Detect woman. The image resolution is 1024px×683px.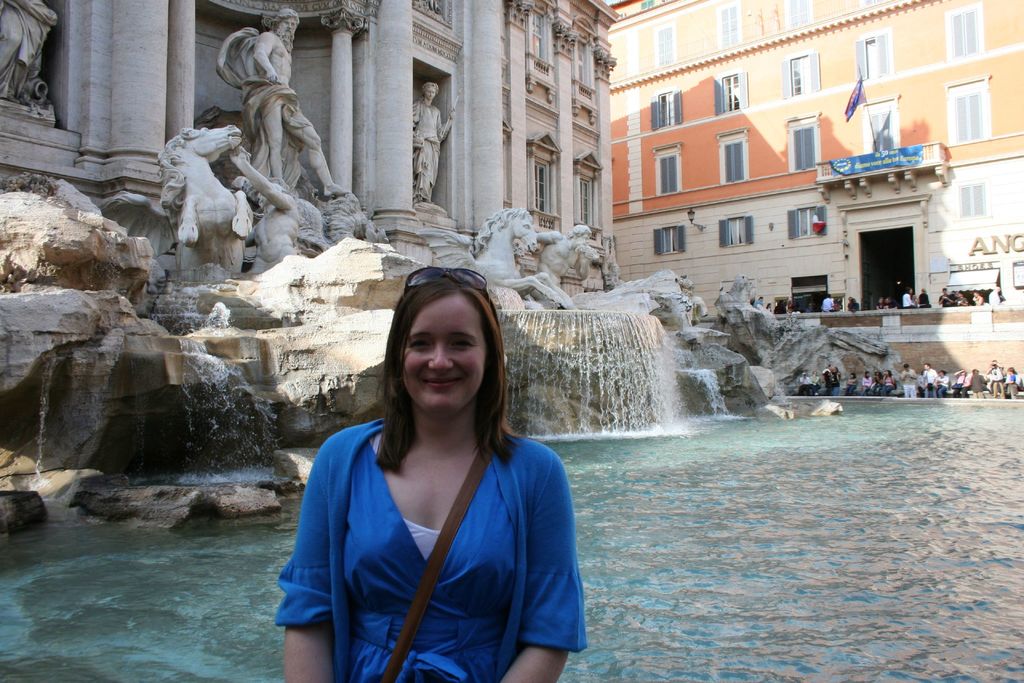
x1=278 y1=252 x2=575 y2=682.
